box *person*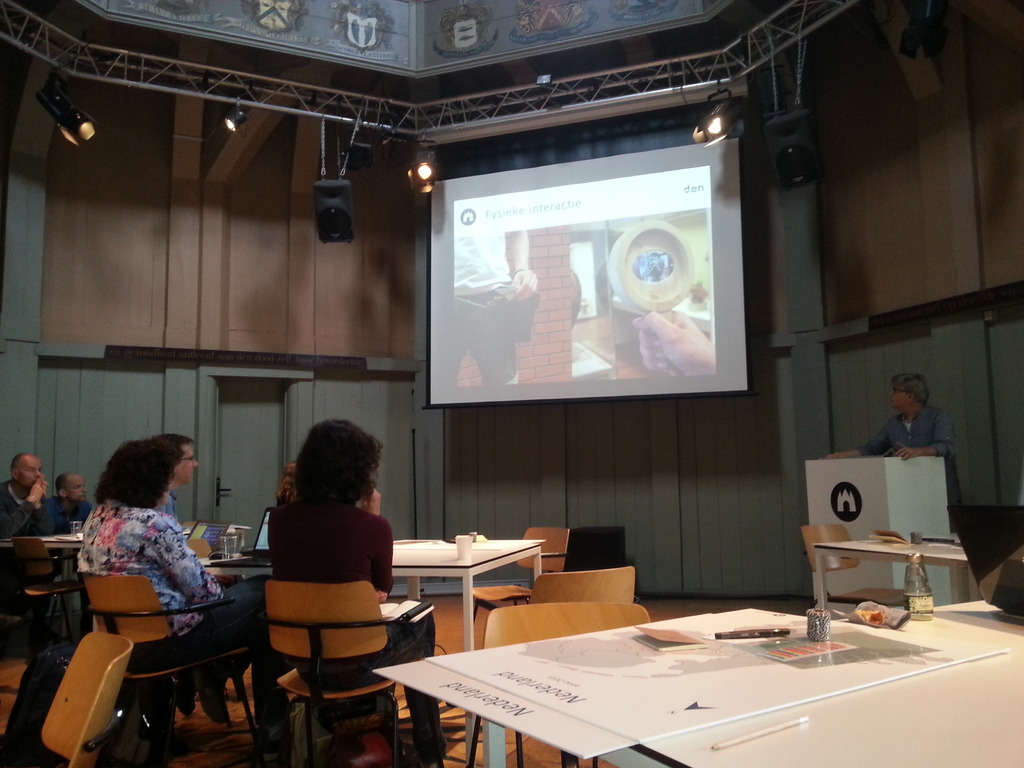
region(77, 437, 271, 751)
